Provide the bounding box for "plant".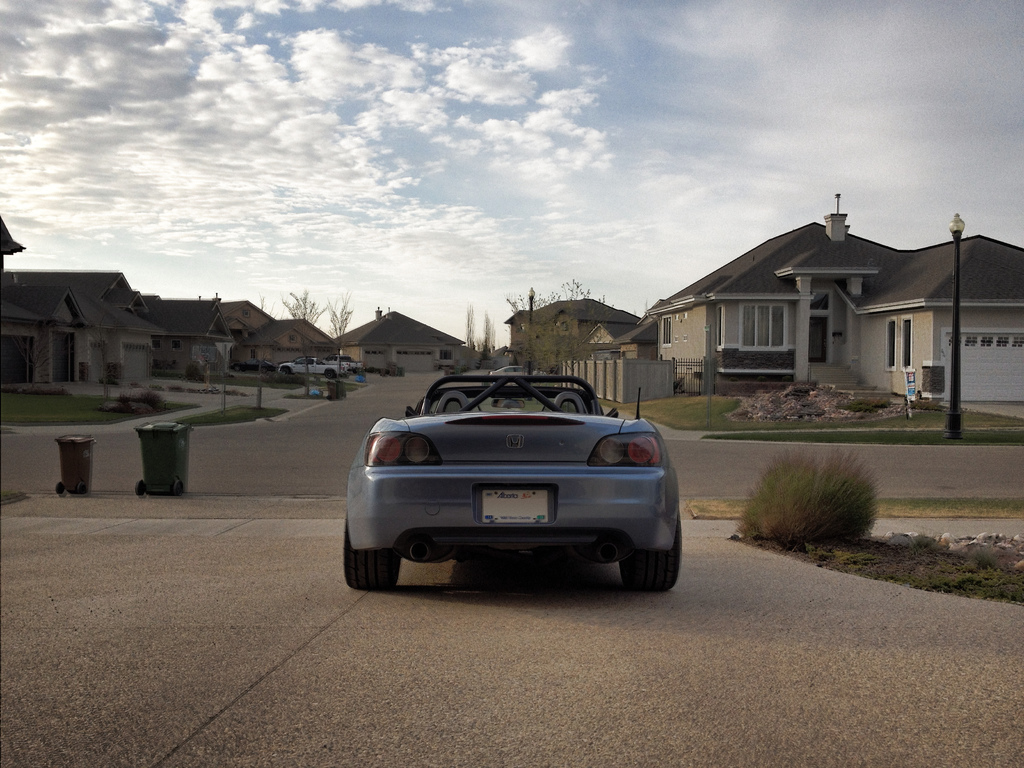
bbox=(740, 440, 888, 548).
